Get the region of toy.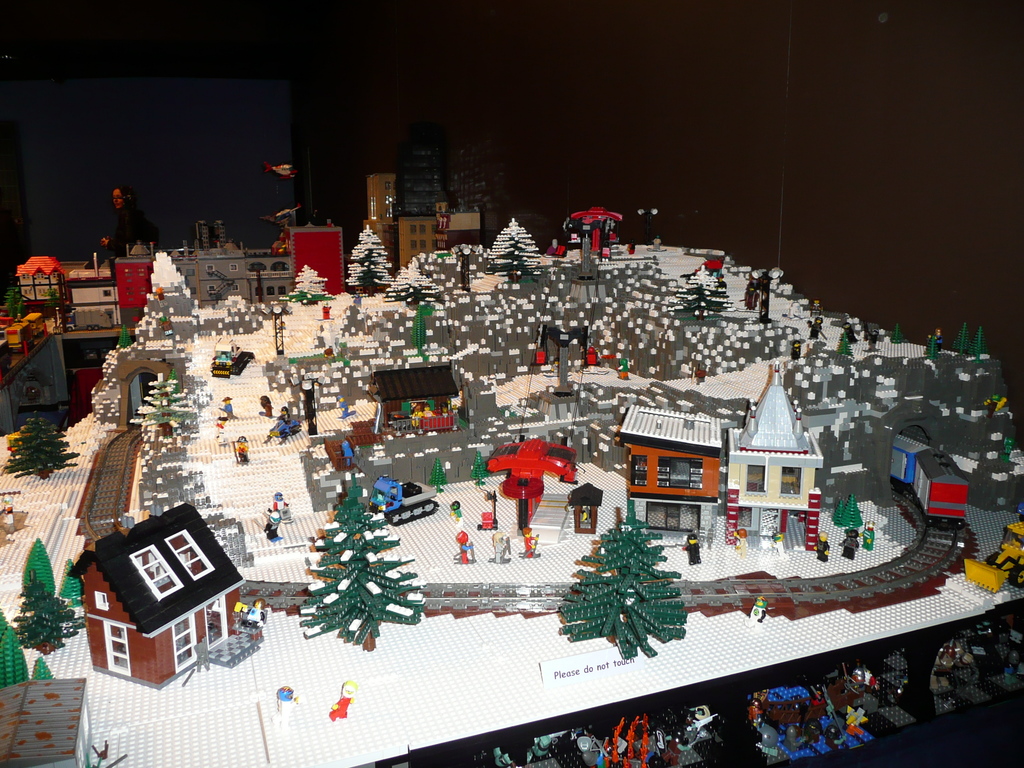
(x1=856, y1=524, x2=876, y2=547).
